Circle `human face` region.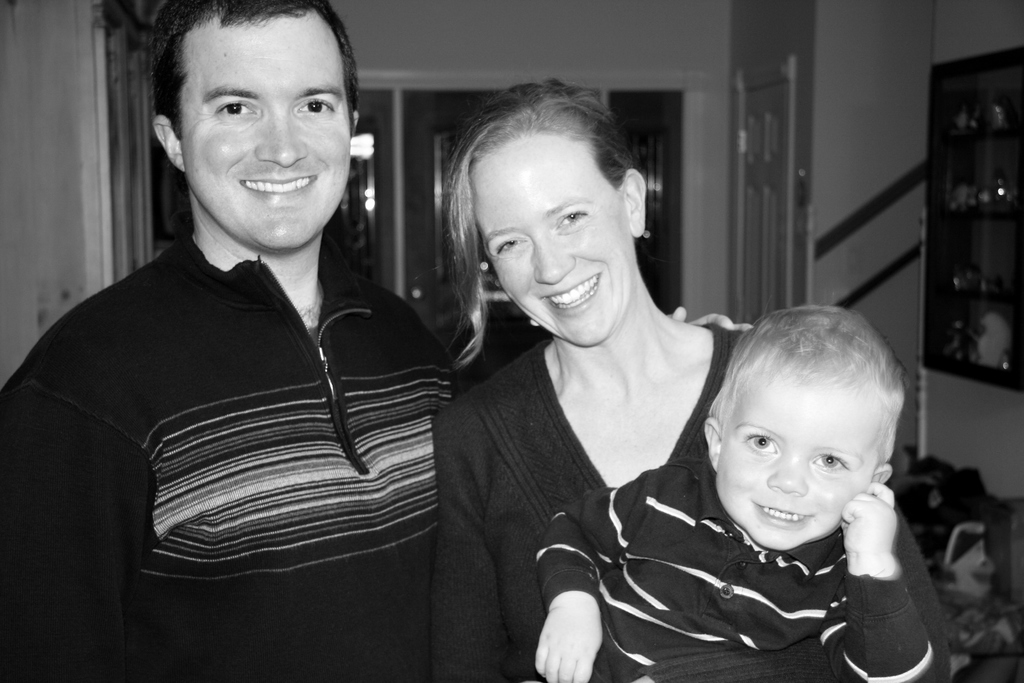
Region: <region>716, 393, 866, 550</region>.
